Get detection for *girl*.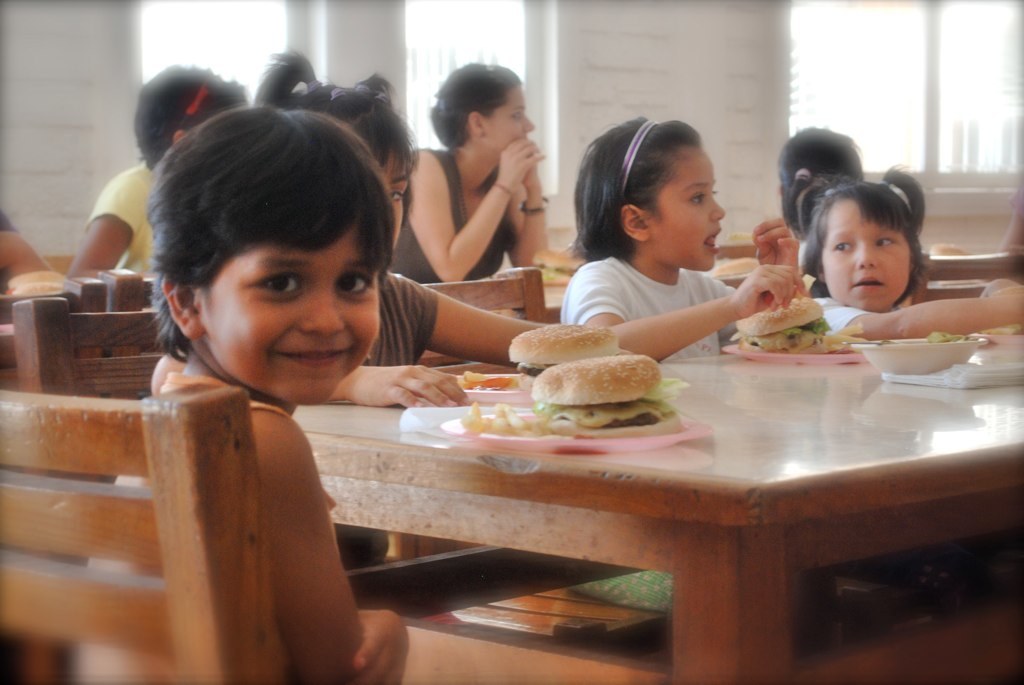
Detection: Rect(555, 109, 817, 363).
